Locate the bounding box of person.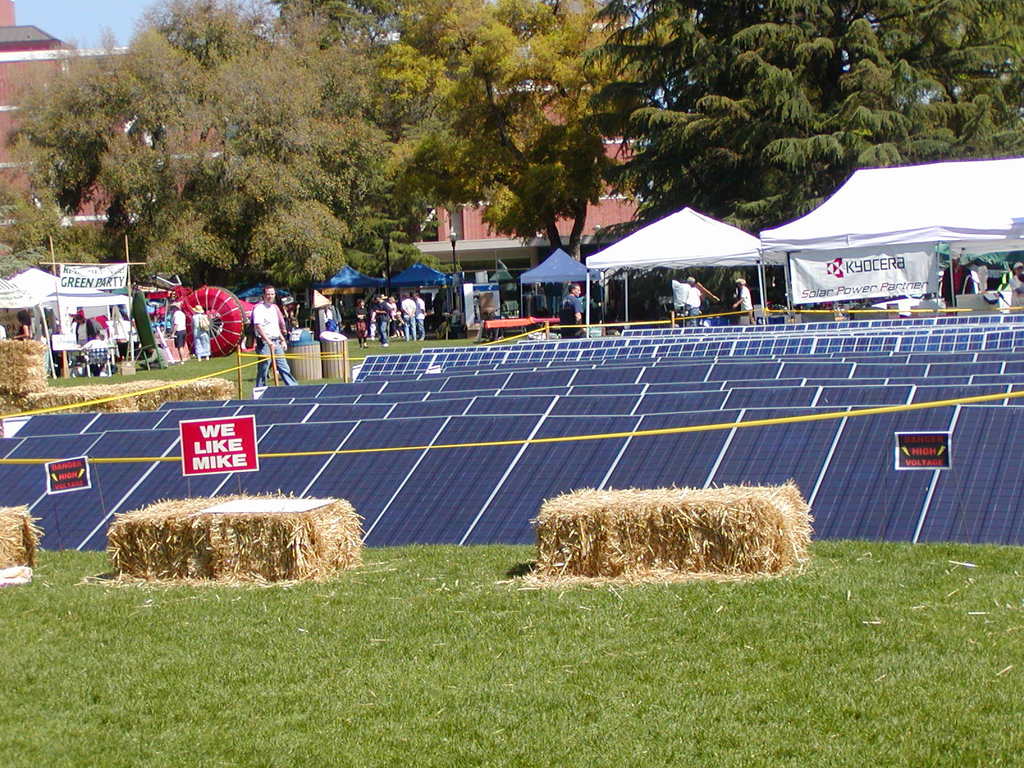
Bounding box: [left=1016, top=276, right=1023, bottom=298].
